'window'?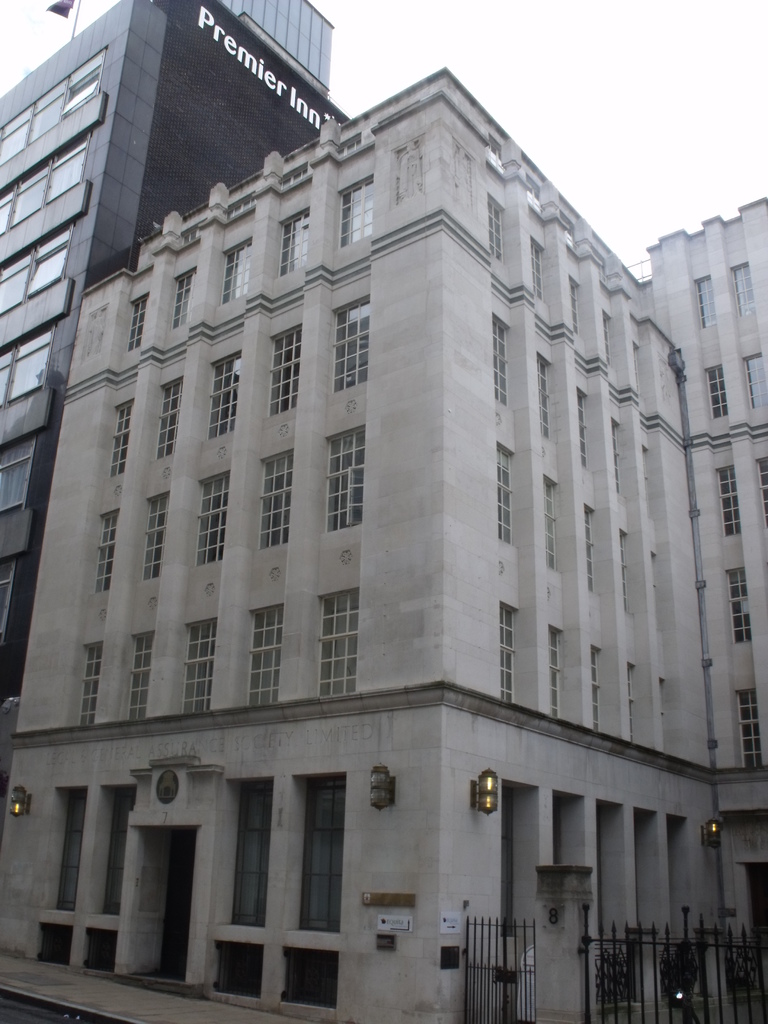
crop(760, 458, 767, 522)
